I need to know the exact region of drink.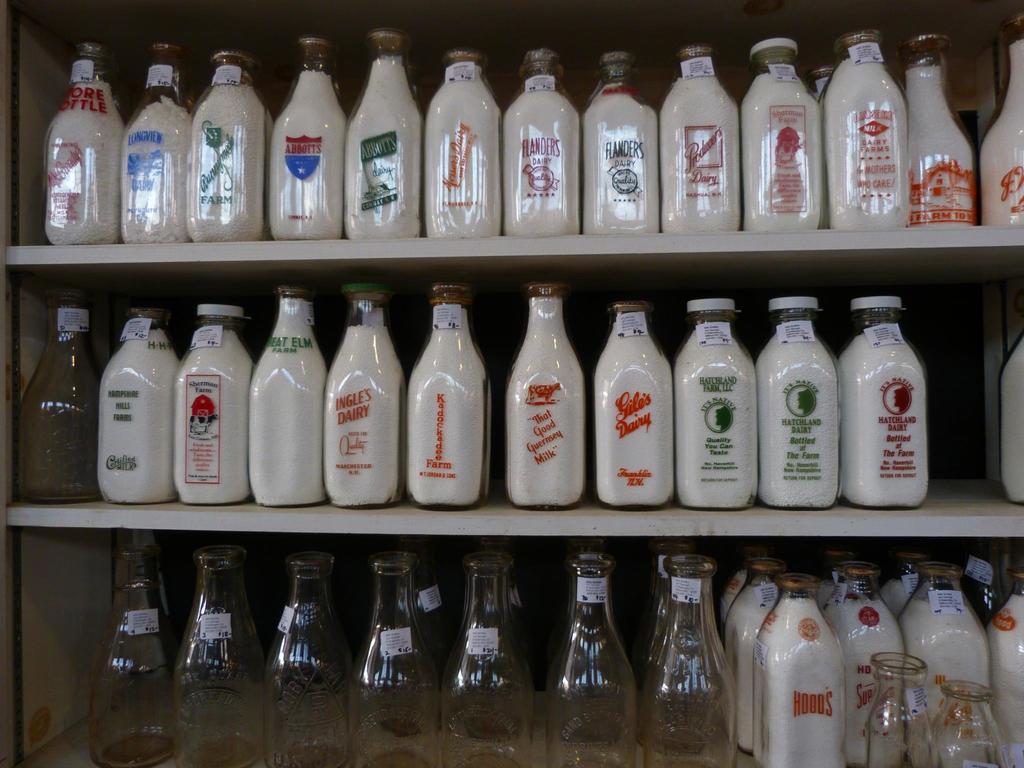
Region: {"left": 508, "top": 284, "right": 582, "bottom": 508}.
